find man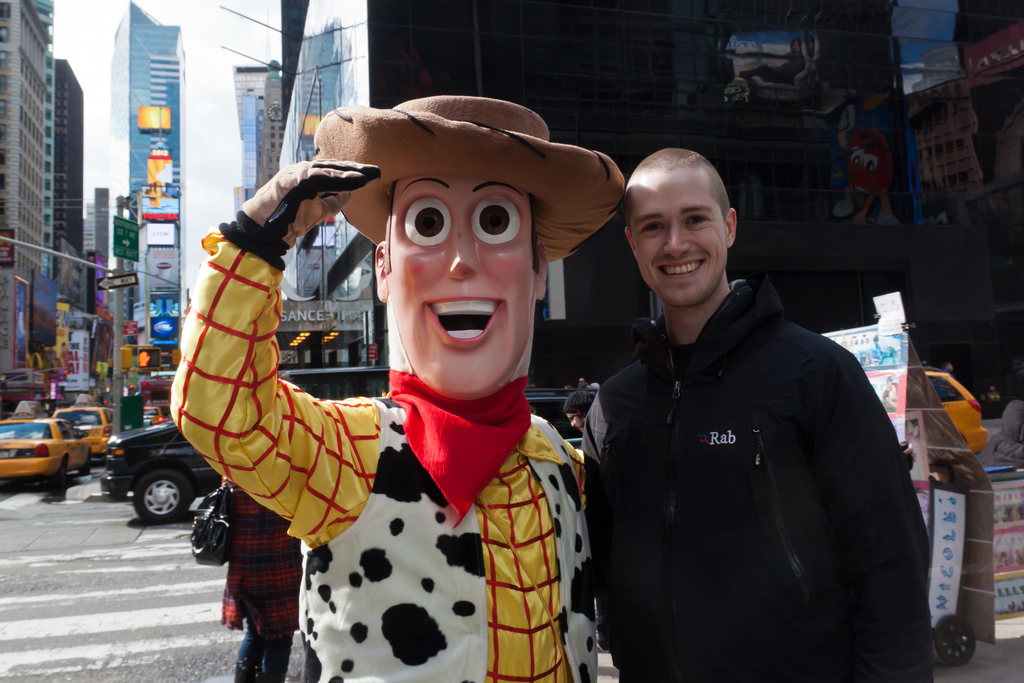
x1=582 y1=144 x2=936 y2=682
